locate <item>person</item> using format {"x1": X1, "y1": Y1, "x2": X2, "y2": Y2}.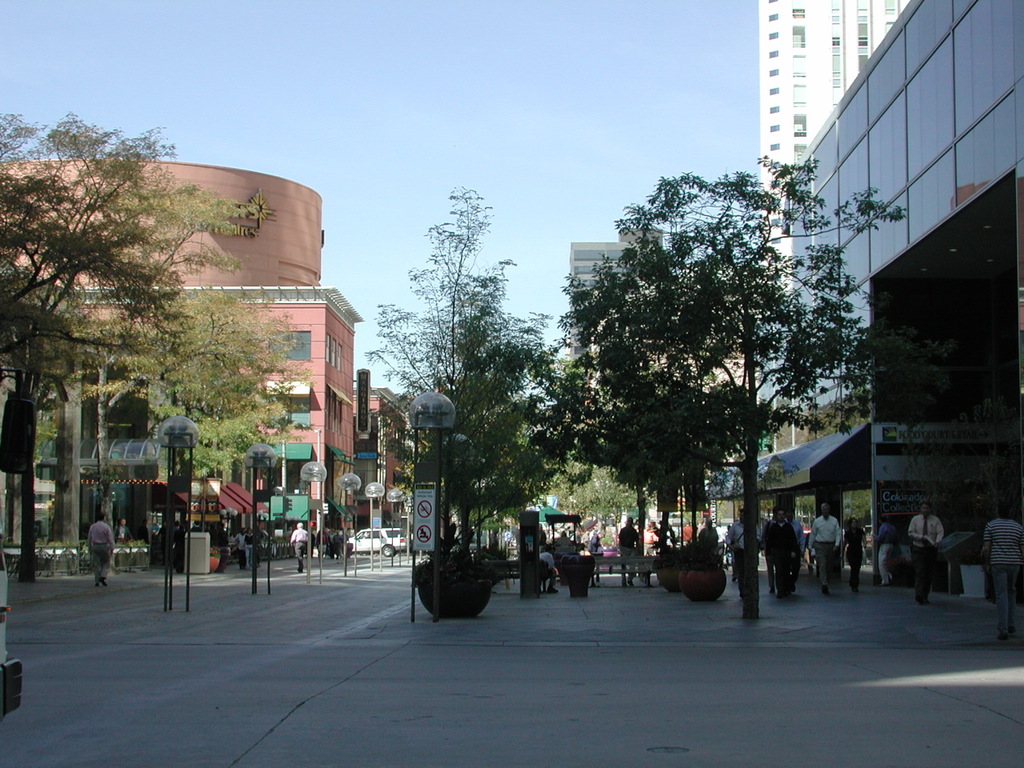
{"x1": 656, "y1": 510, "x2": 688, "y2": 583}.
